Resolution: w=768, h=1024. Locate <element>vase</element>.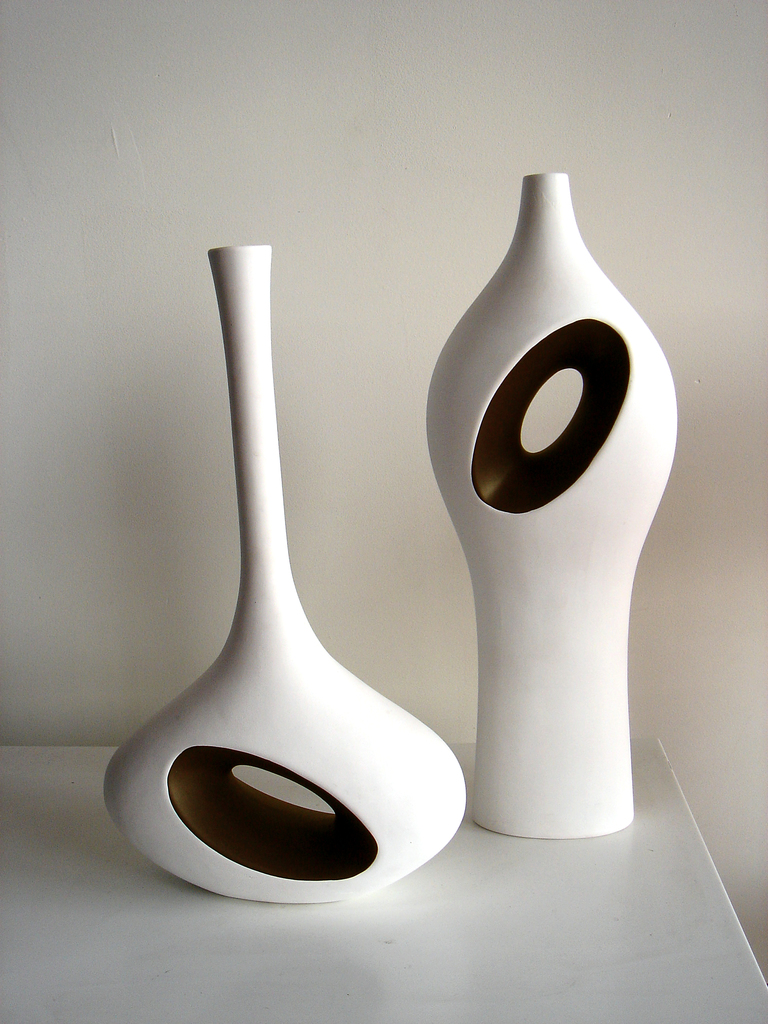
locate(424, 168, 679, 840).
